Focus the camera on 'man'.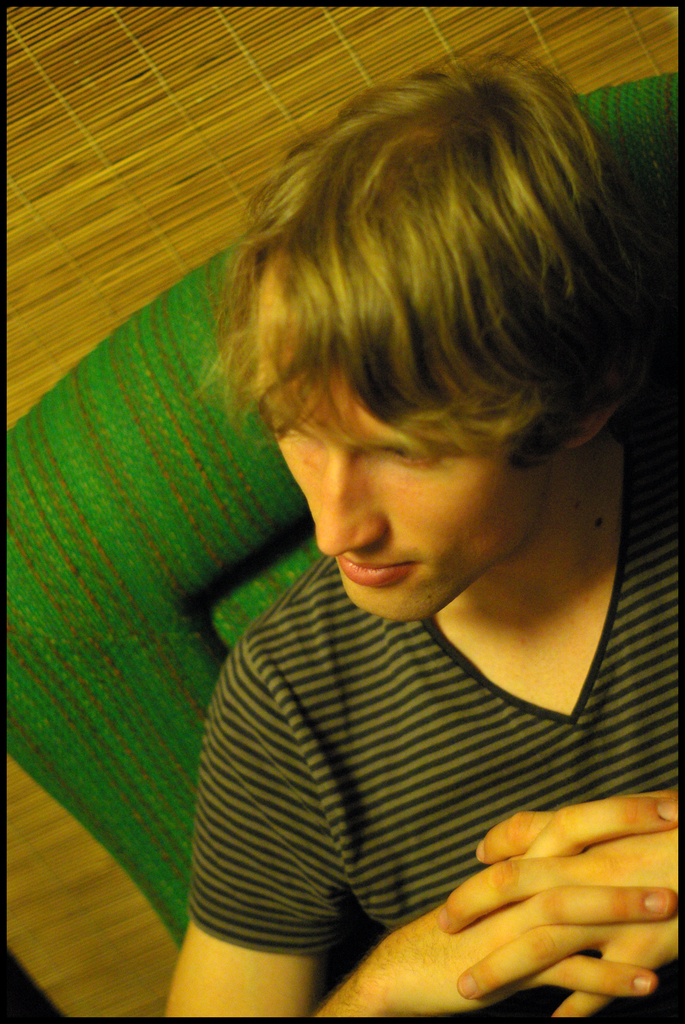
Focus region: <box>128,28,684,1023</box>.
